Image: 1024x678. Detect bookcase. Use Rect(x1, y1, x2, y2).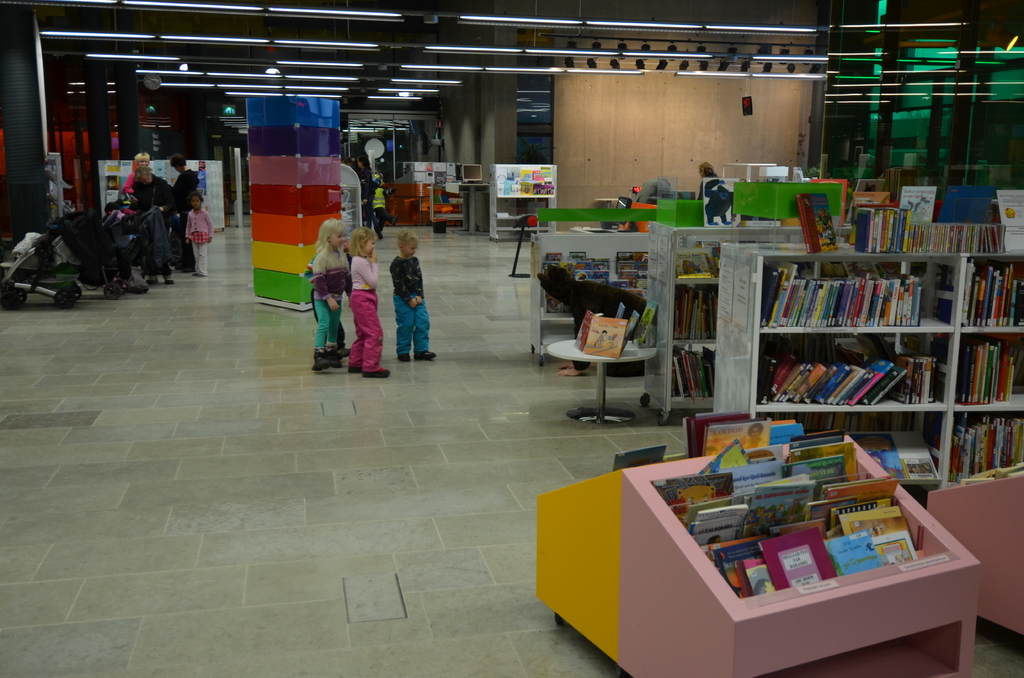
Rect(709, 204, 1023, 503).
